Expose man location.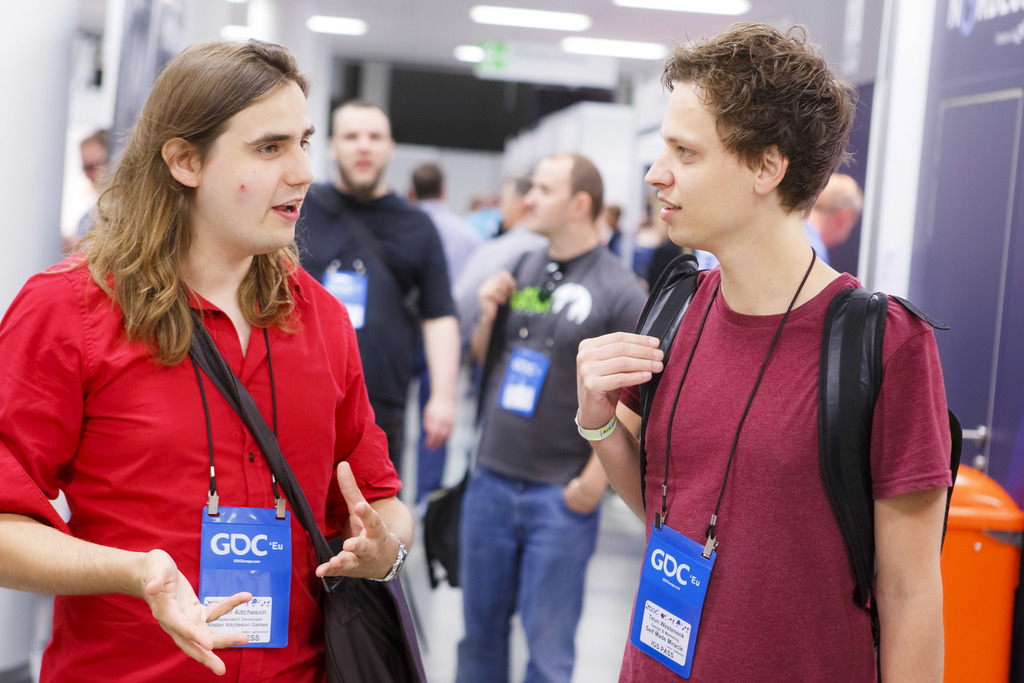
Exposed at l=475, t=147, r=657, b=680.
